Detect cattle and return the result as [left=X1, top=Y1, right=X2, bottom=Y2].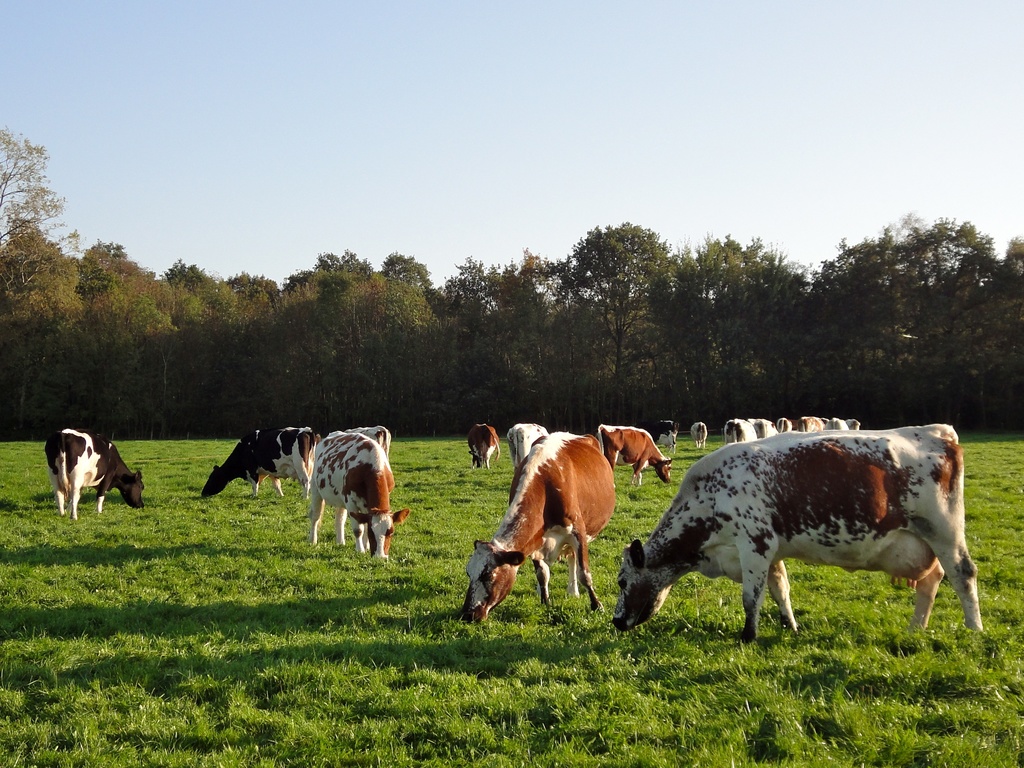
[left=468, top=421, right=501, bottom=471].
